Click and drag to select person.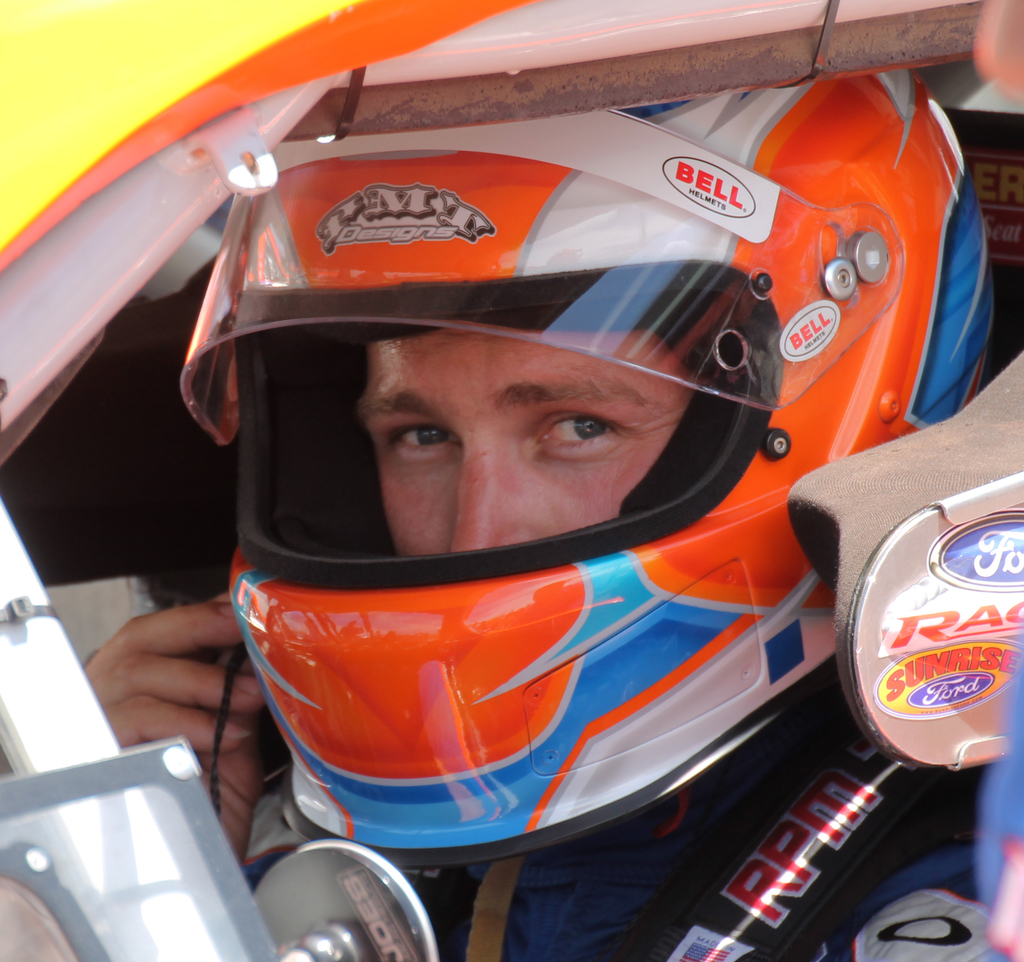
Selection: 83 67 1023 961.
